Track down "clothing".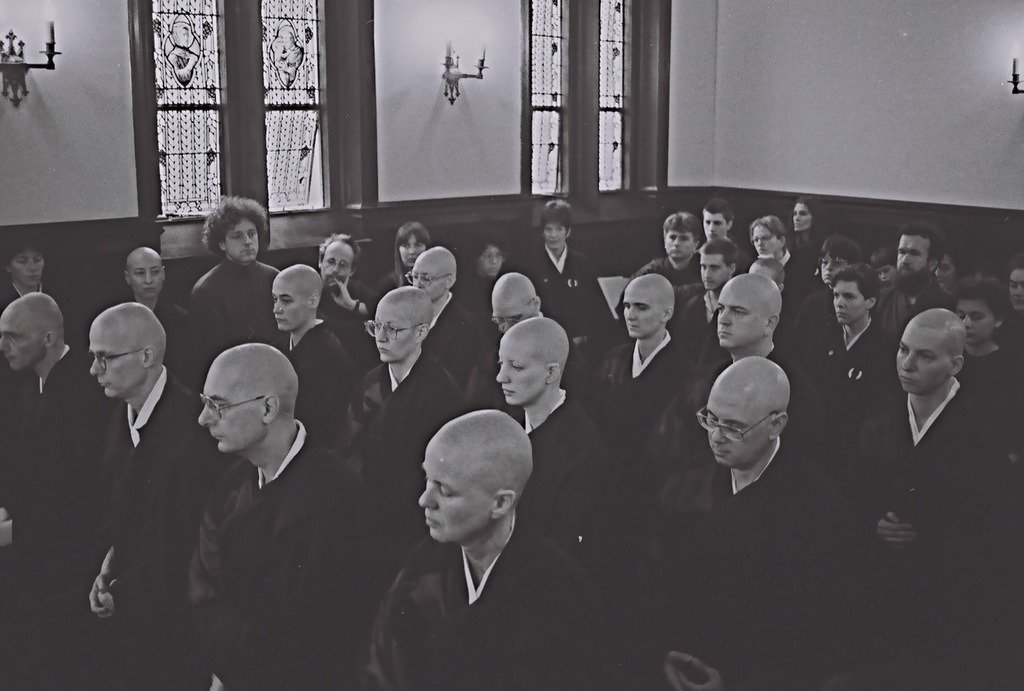
Tracked to 748 244 819 333.
